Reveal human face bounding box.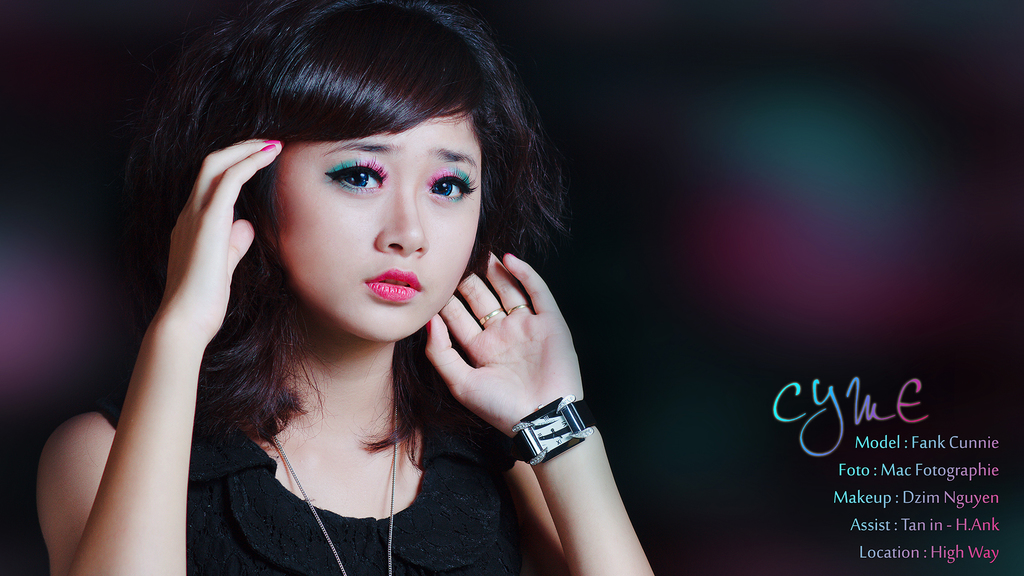
Revealed: detection(268, 116, 491, 333).
